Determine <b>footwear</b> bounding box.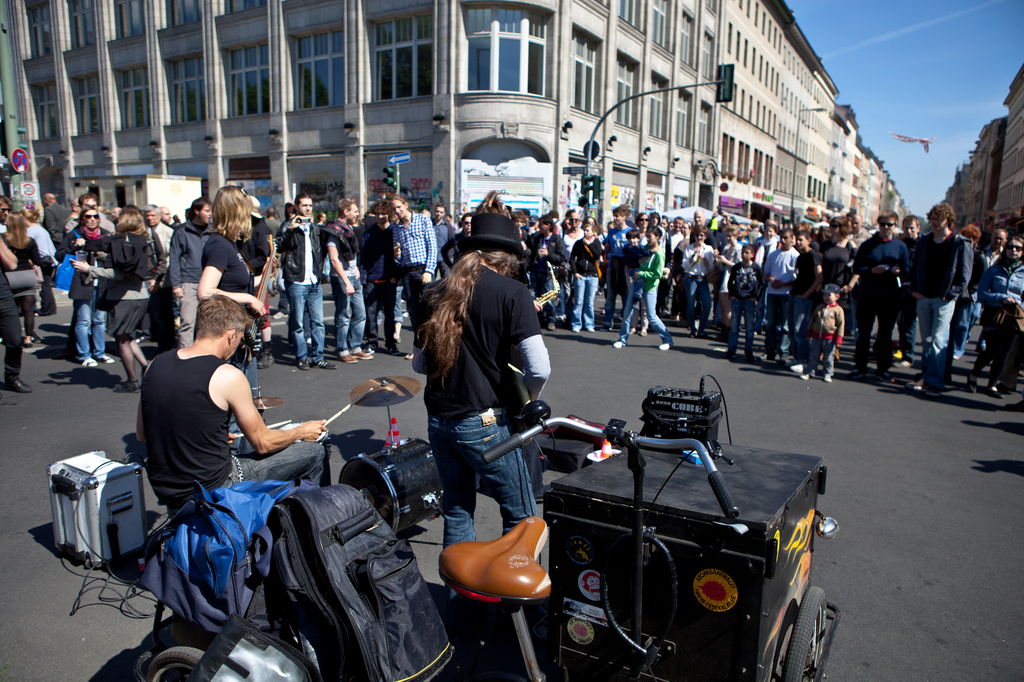
Determined: x1=657, y1=342, x2=669, y2=349.
